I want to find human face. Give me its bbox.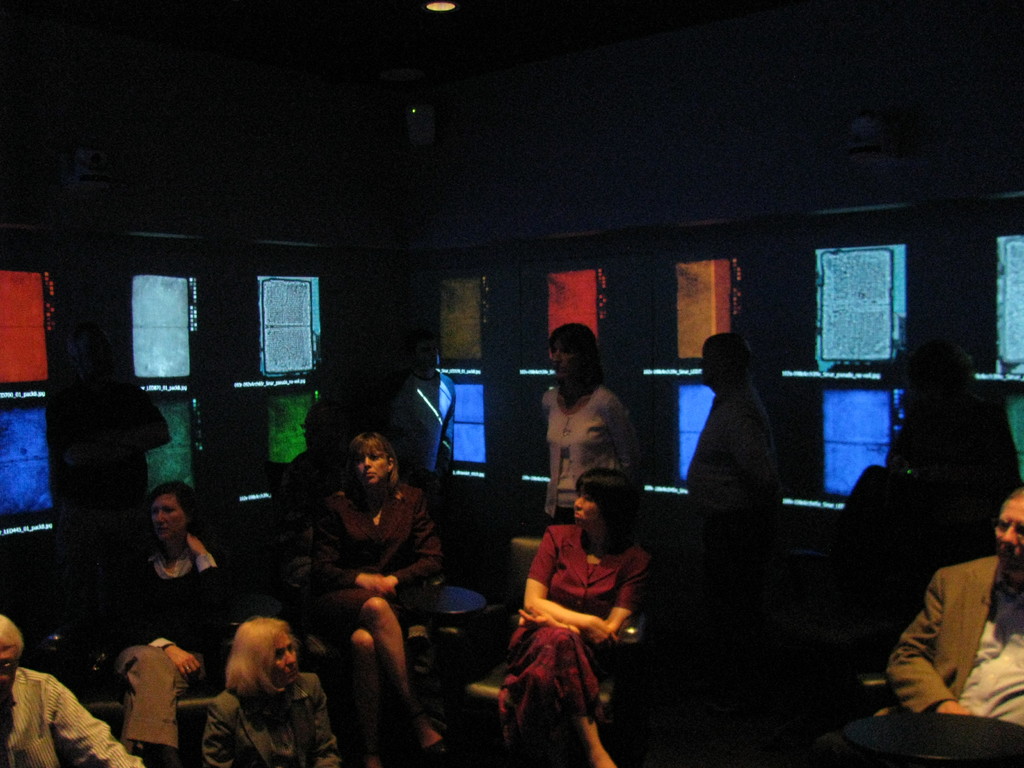
{"x1": 0, "y1": 645, "x2": 19, "y2": 703}.
